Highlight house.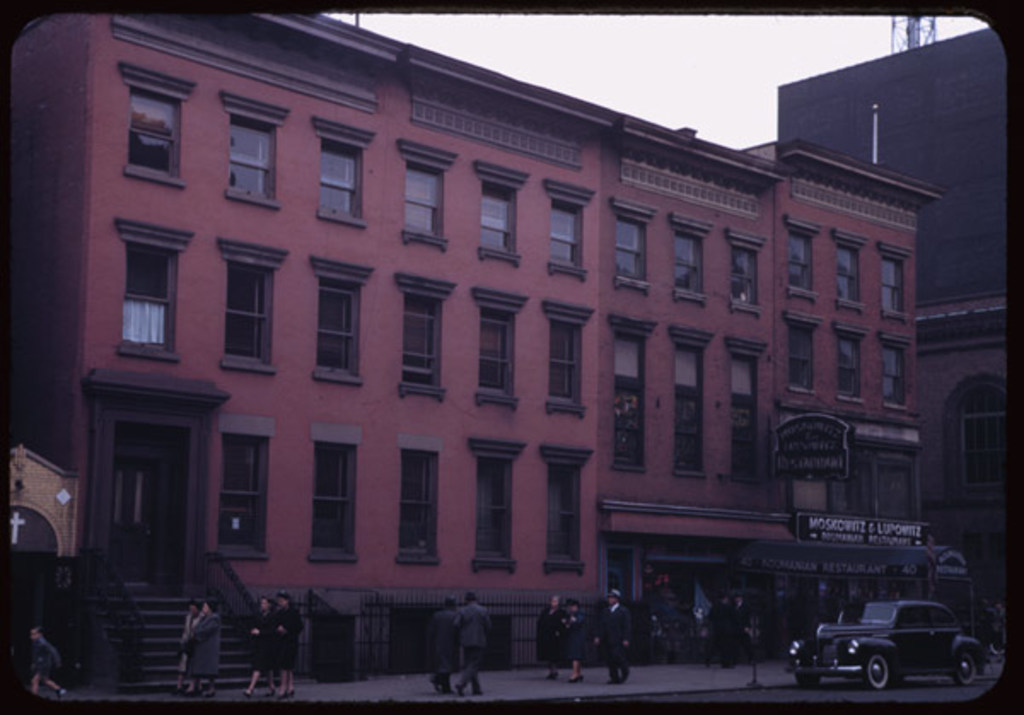
Highlighted region: <box>0,0,963,689</box>.
